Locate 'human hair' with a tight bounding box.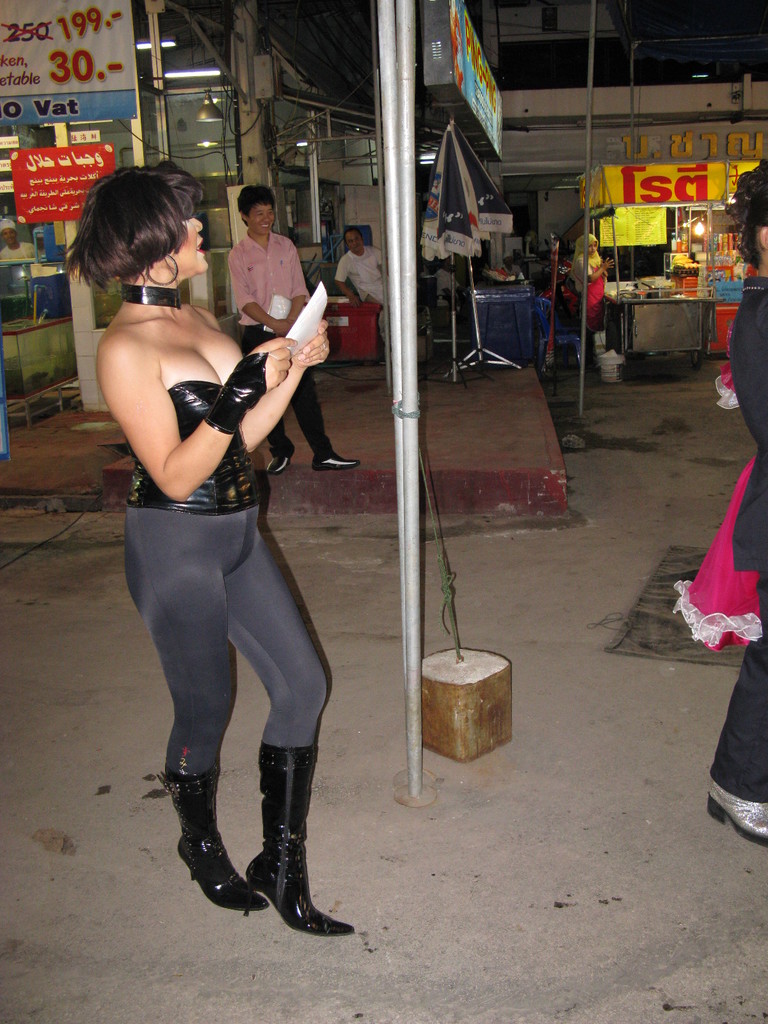
left=79, top=166, right=202, bottom=304.
